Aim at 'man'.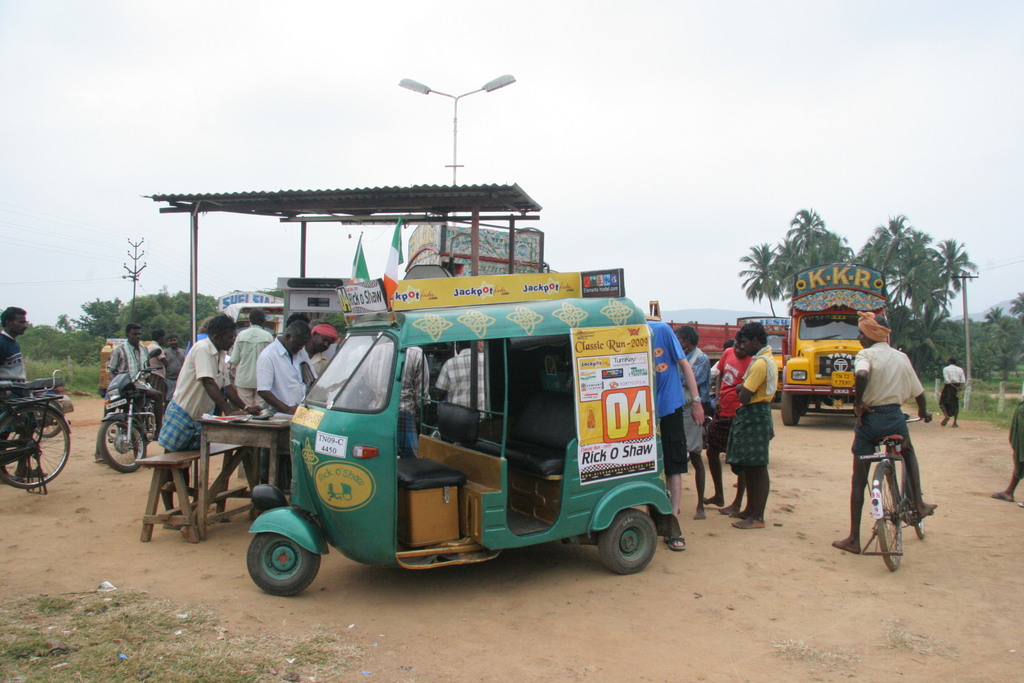
Aimed at 227 308 273 416.
